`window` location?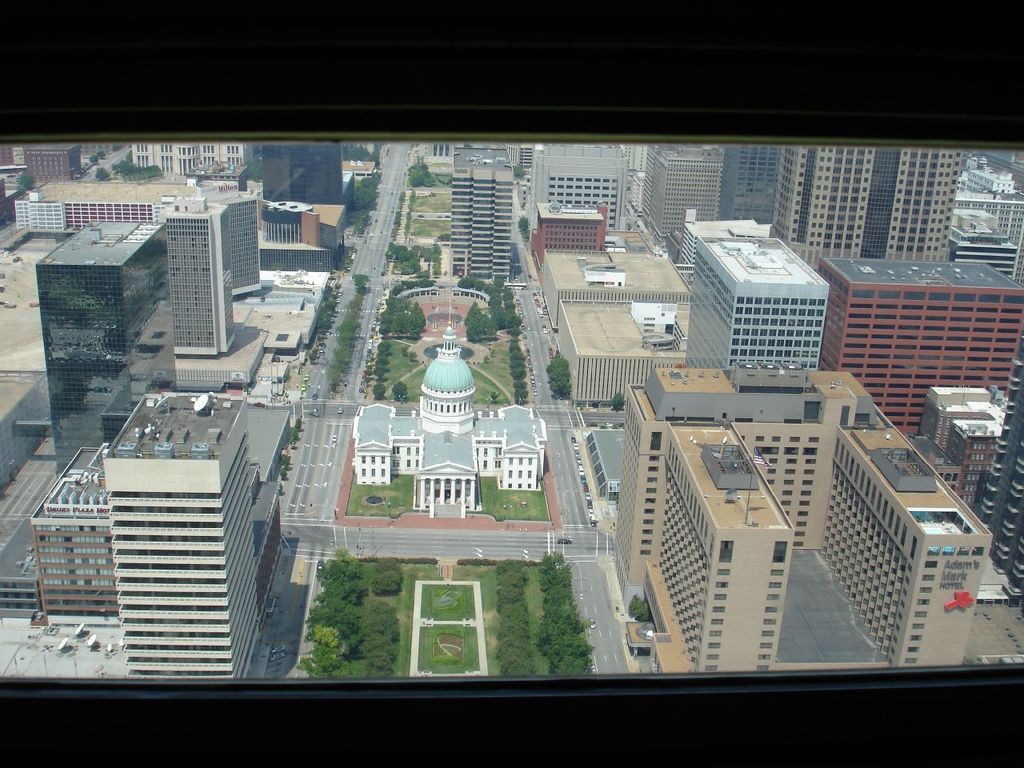
x1=646, y1=466, x2=658, y2=474
